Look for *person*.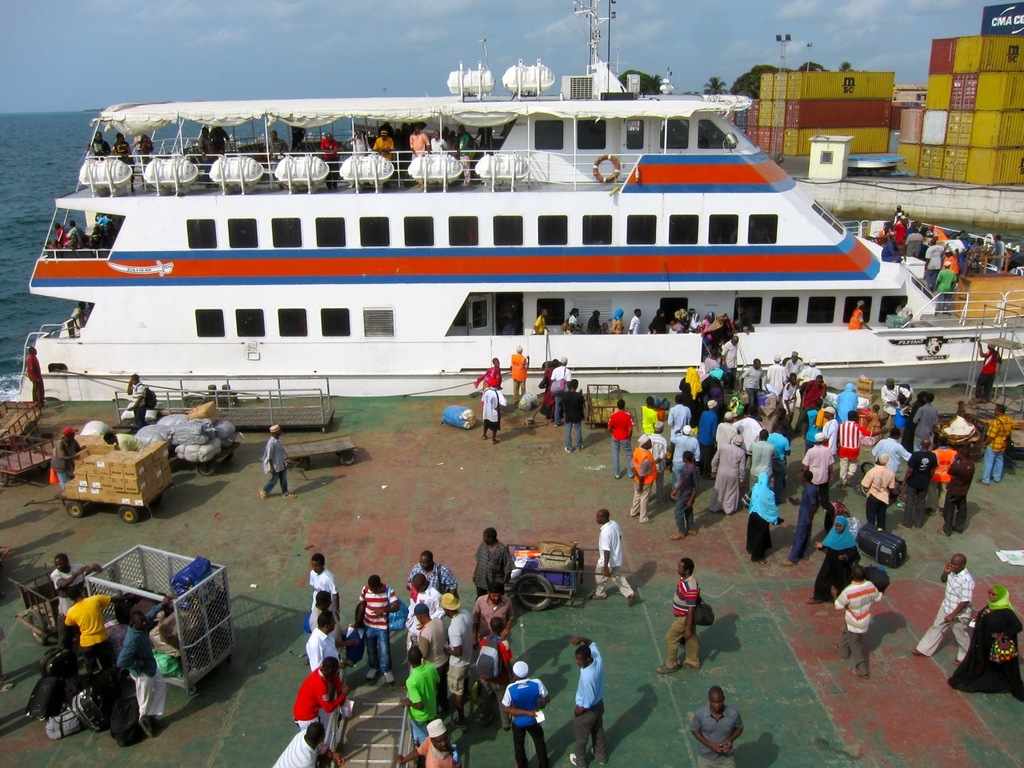
Found: region(42, 429, 86, 501).
